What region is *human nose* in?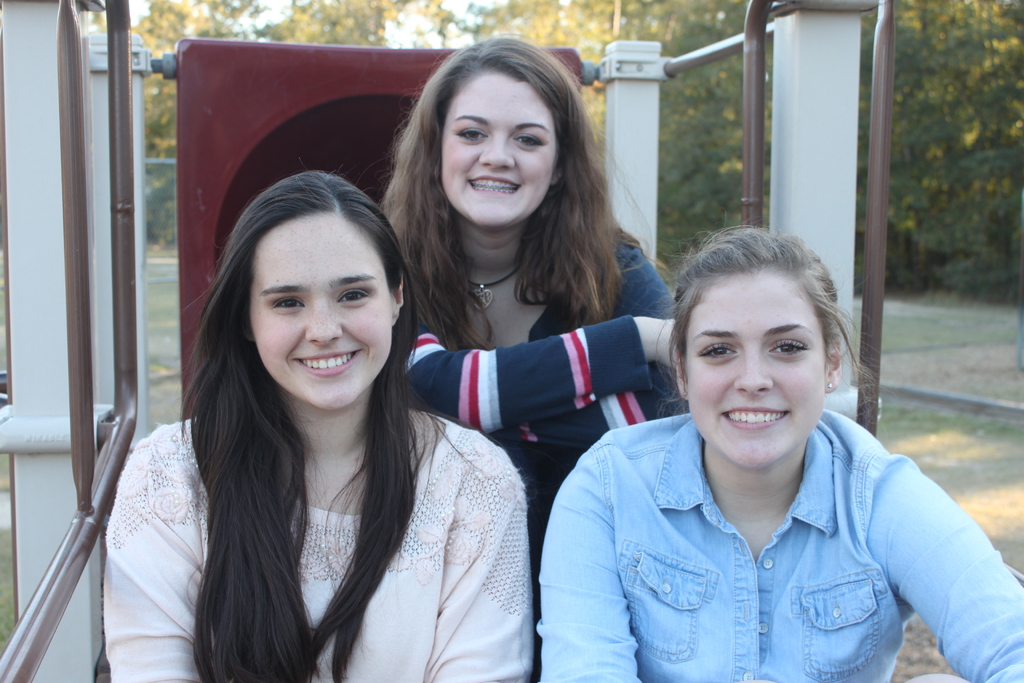
BBox(304, 298, 341, 342).
